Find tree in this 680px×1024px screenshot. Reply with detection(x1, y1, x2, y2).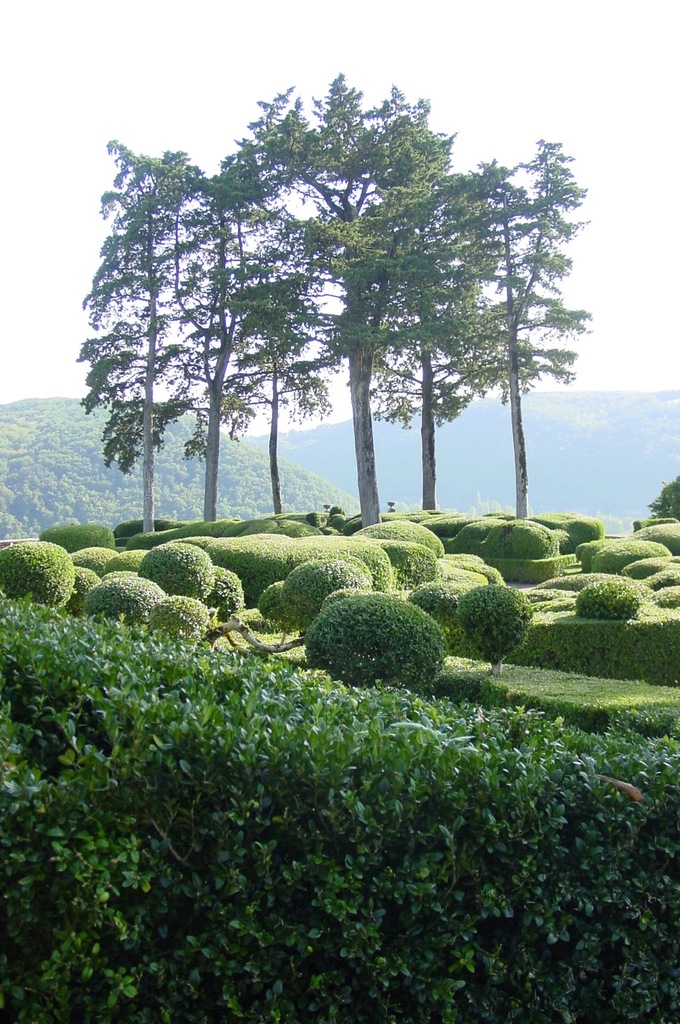
detection(652, 557, 679, 594).
